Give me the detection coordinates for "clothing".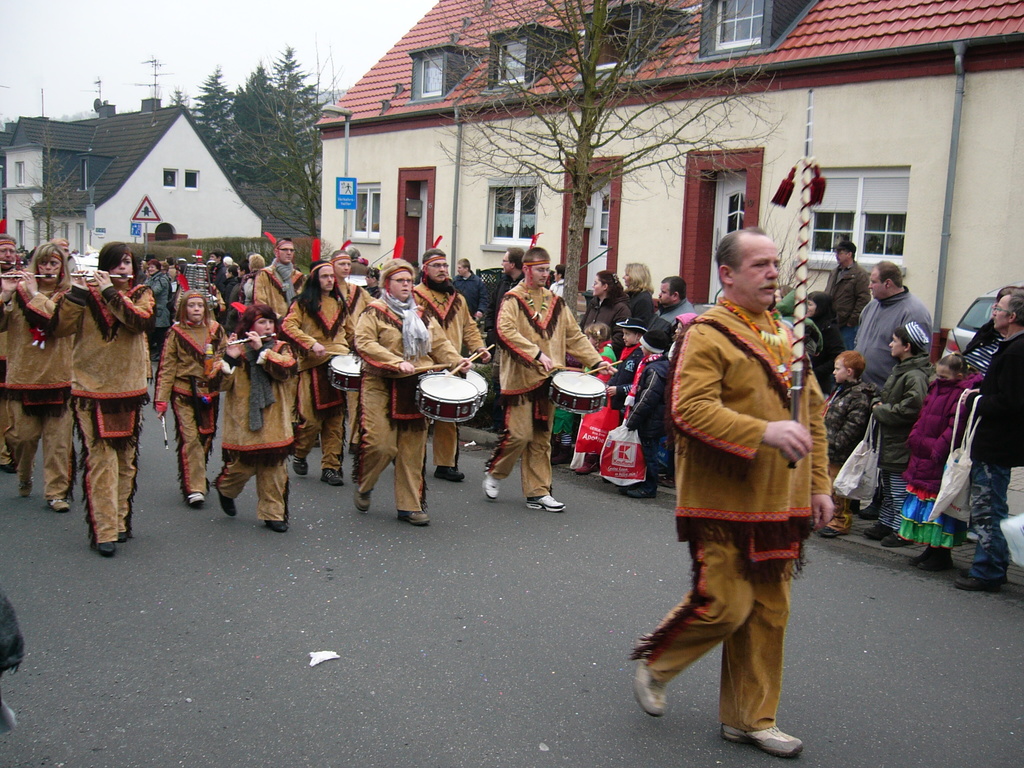
box(861, 287, 938, 411).
